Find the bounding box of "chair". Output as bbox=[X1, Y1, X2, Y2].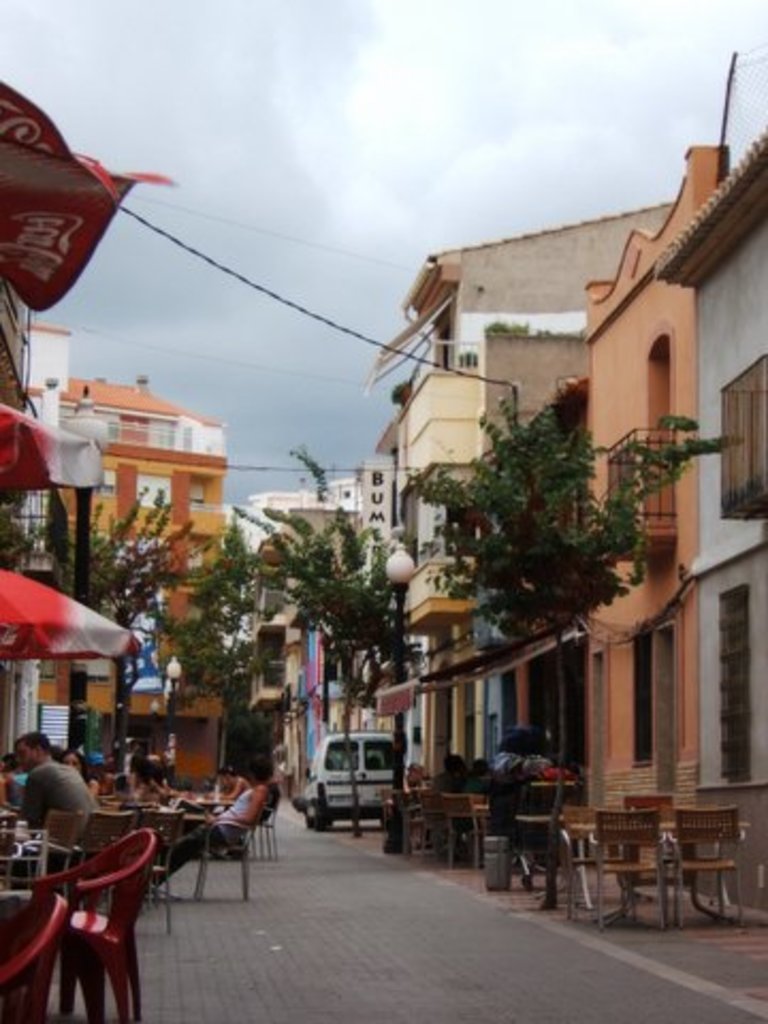
bbox=[241, 789, 282, 860].
